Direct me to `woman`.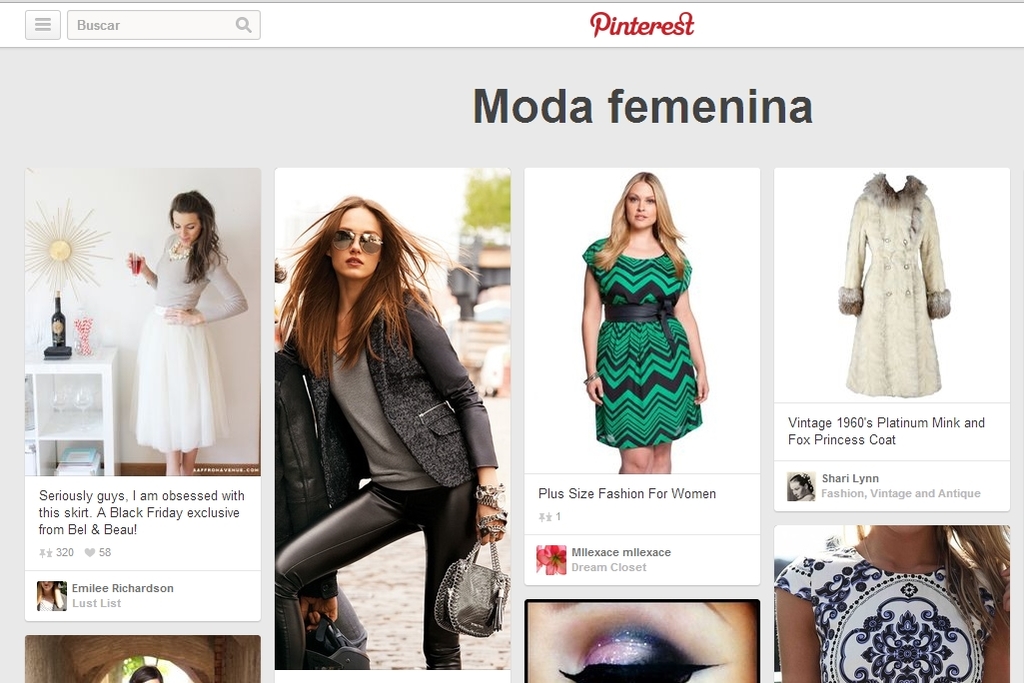
Direction: [left=584, top=172, right=708, bottom=477].
